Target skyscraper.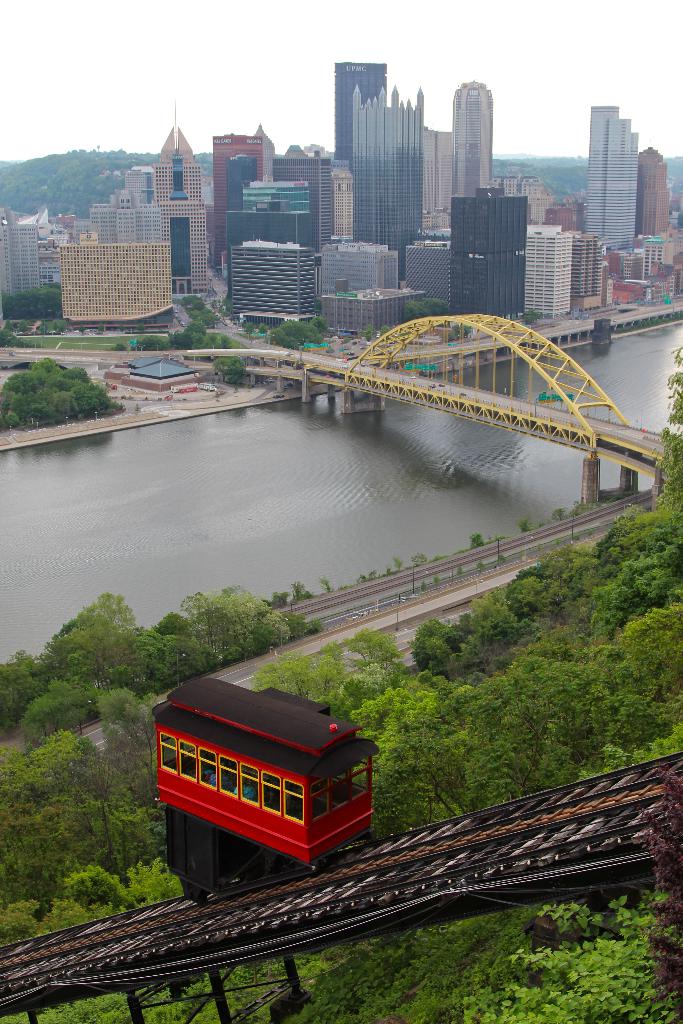
Target region: [345,72,424,296].
